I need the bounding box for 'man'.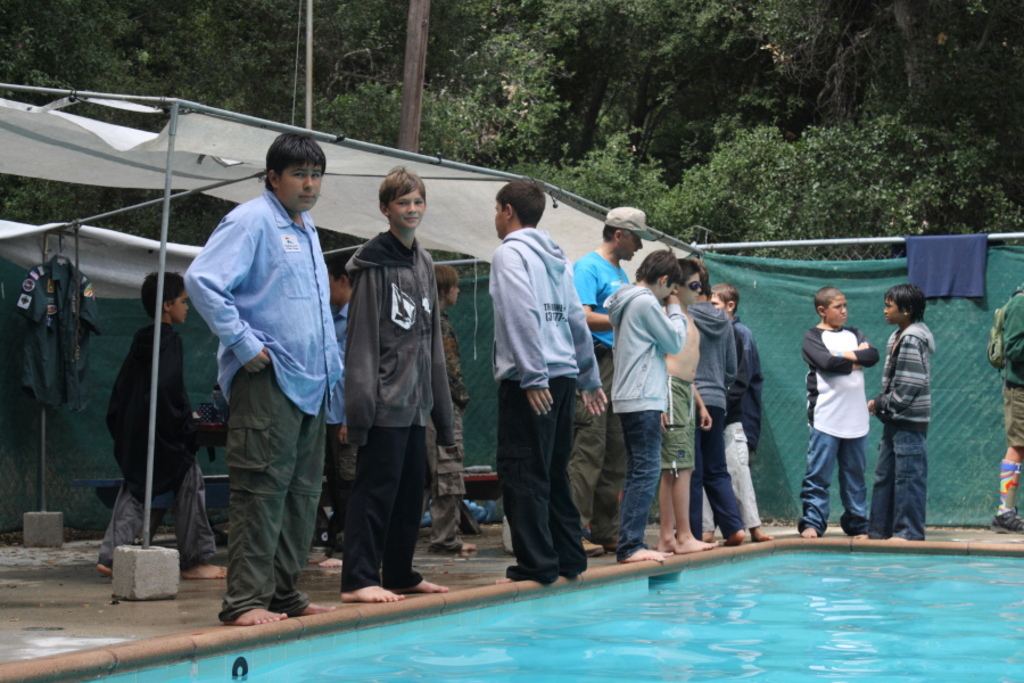
Here it is: bbox(791, 275, 877, 543).
